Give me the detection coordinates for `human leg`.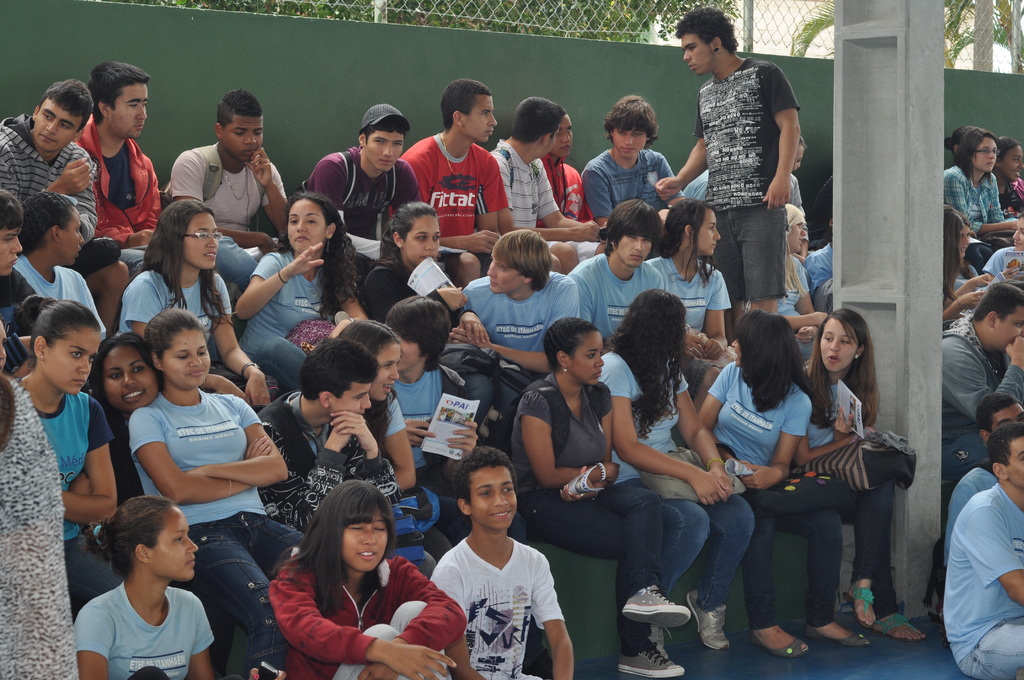
212,238,257,290.
